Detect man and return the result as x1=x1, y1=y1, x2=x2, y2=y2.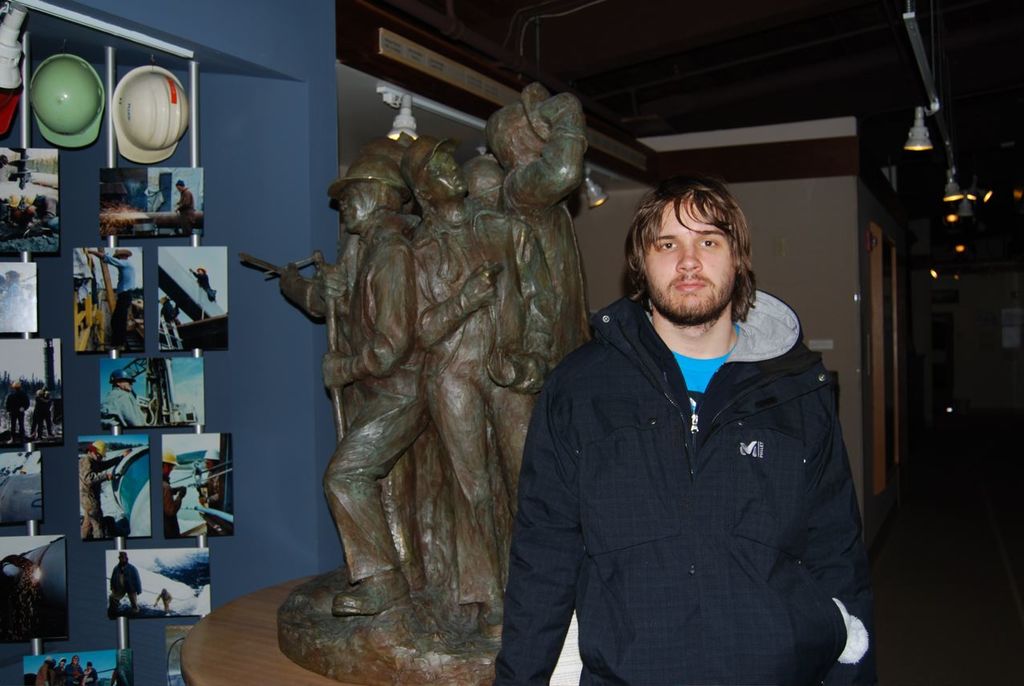
x1=30, y1=392, x2=45, y2=438.
